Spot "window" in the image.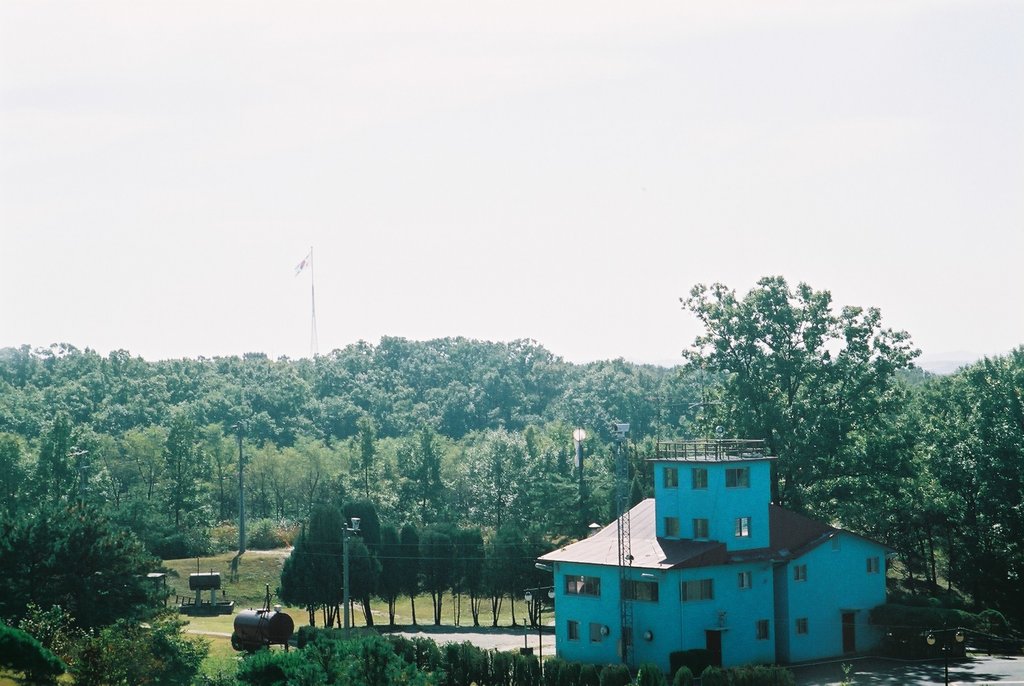
"window" found at <bbox>564, 621, 580, 642</bbox>.
